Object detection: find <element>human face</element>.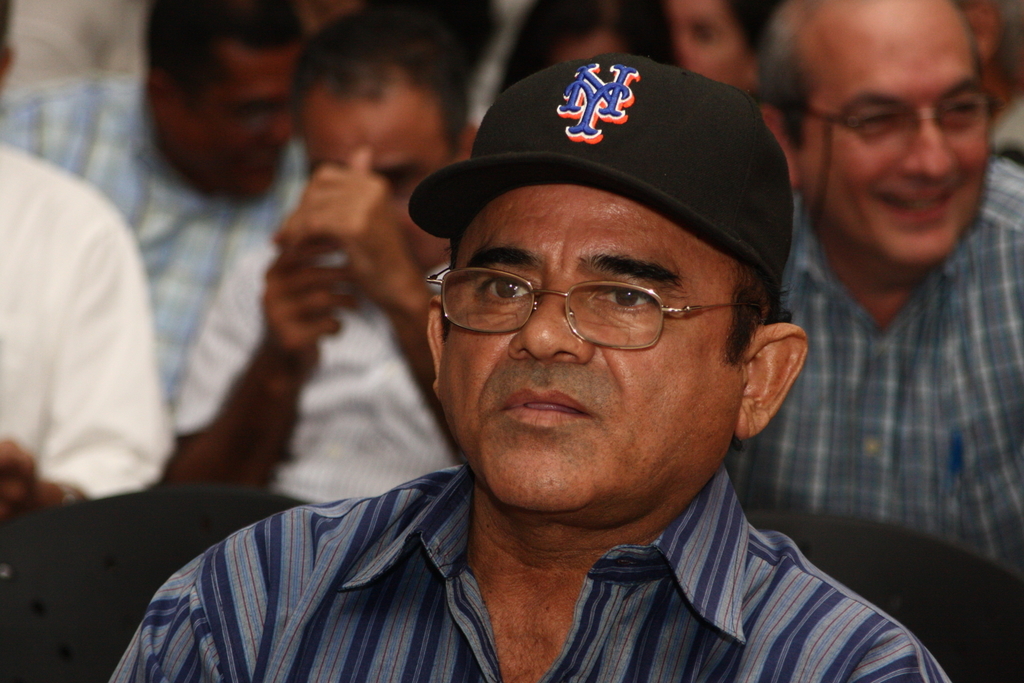
bbox(169, 50, 298, 199).
